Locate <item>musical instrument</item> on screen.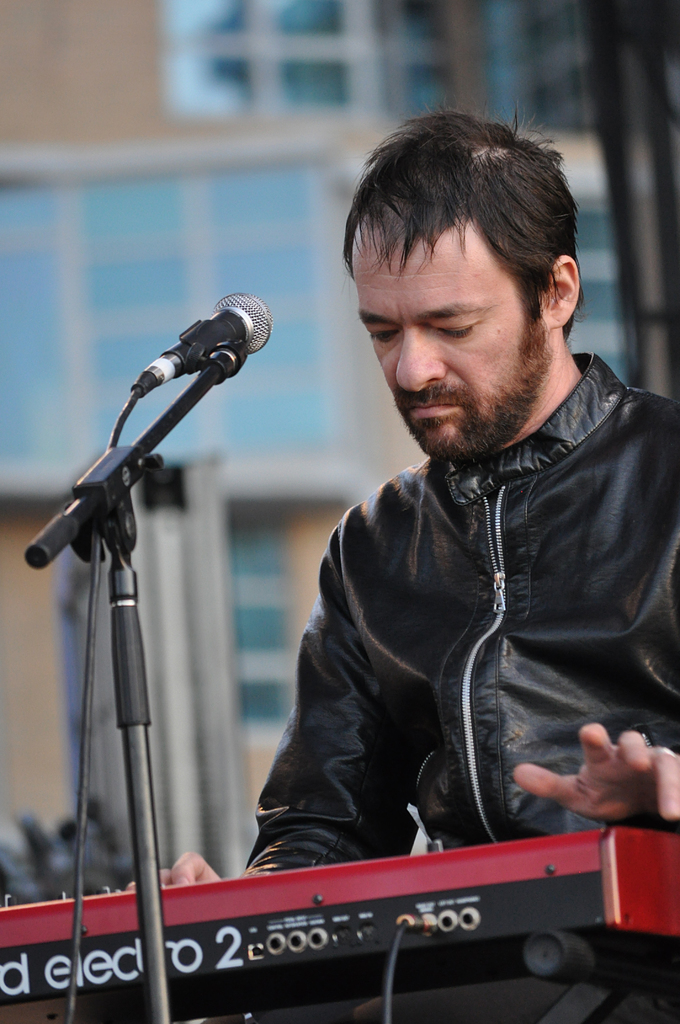
On screen at 0:817:679:1016.
